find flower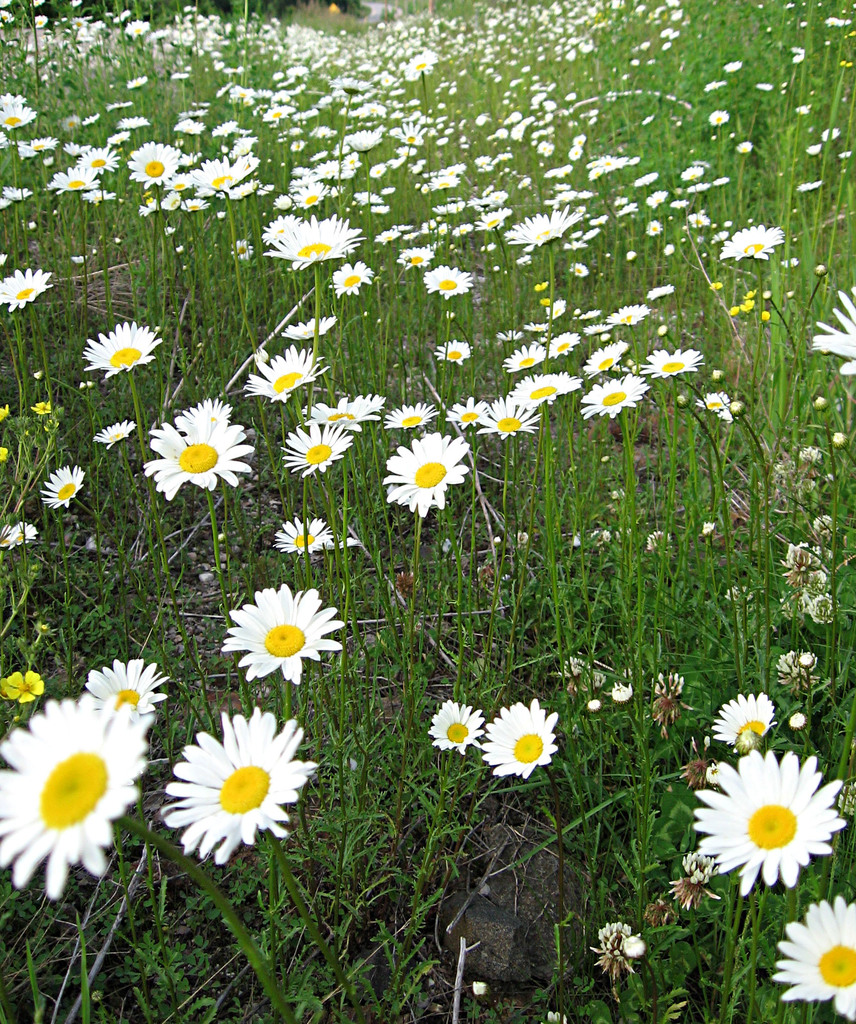
detection(99, 421, 140, 456)
